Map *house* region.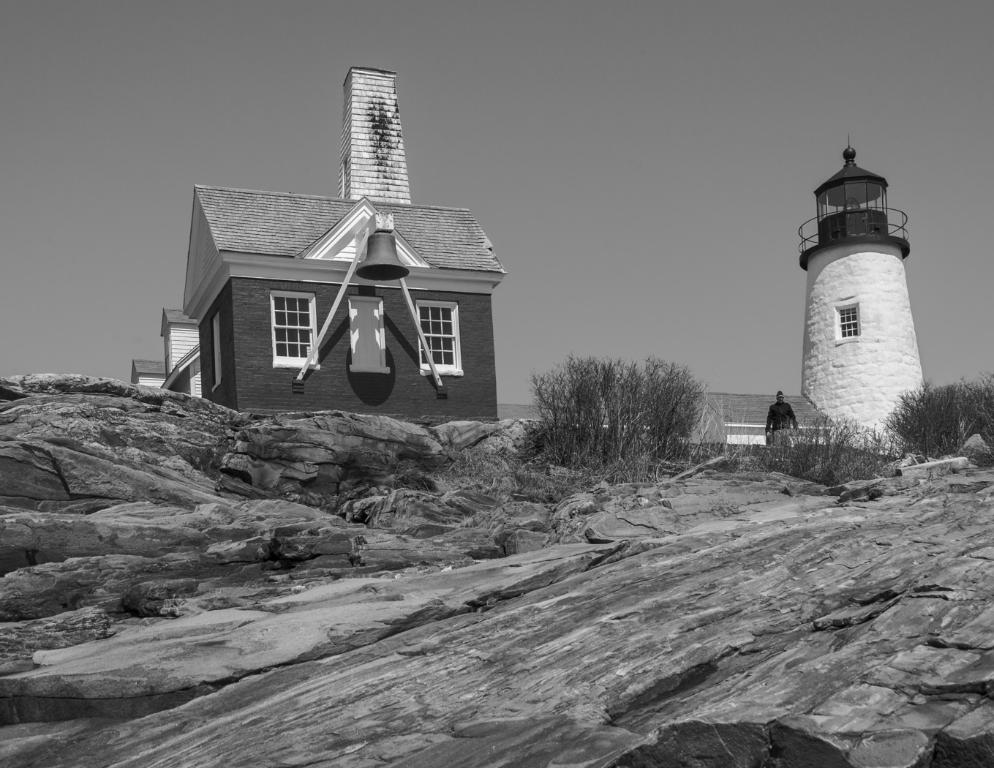
Mapped to 170,64,496,424.
